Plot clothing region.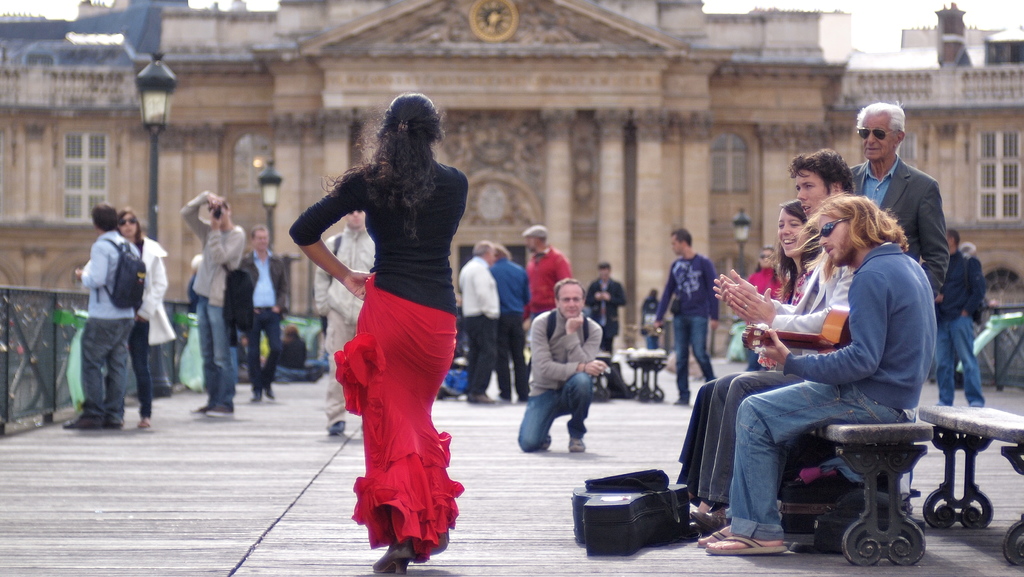
Plotted at x1=521 y1=305 x2=595 y2=466.
